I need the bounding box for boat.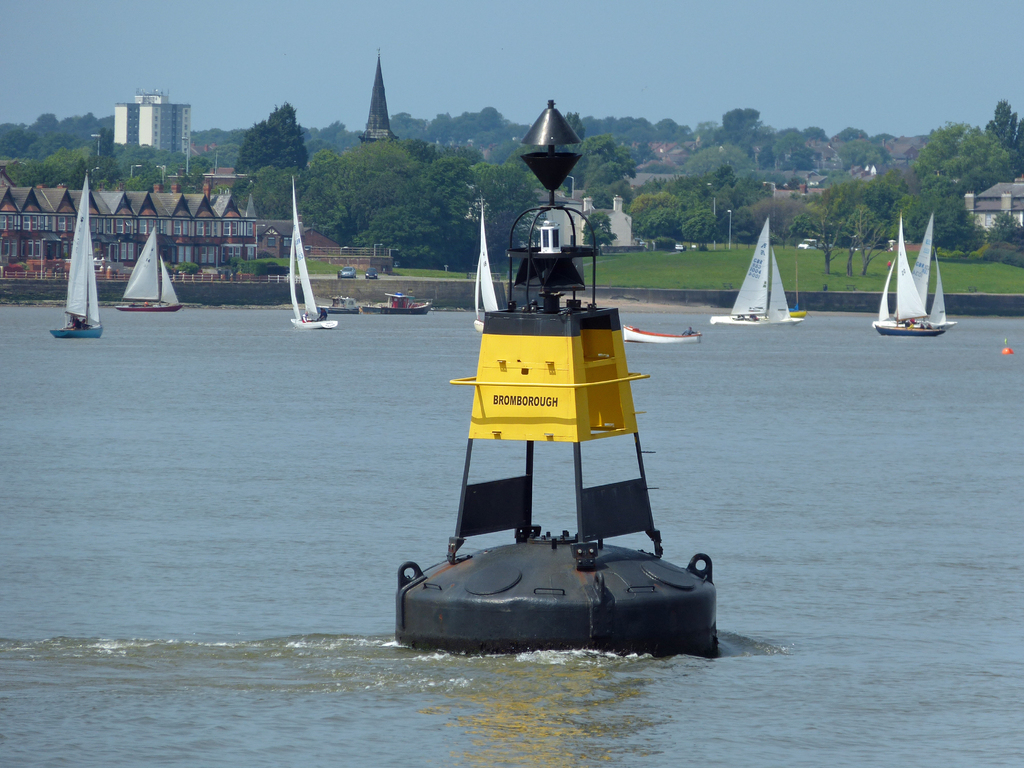
Here it is: bbox(289, 175, 335, 324).
